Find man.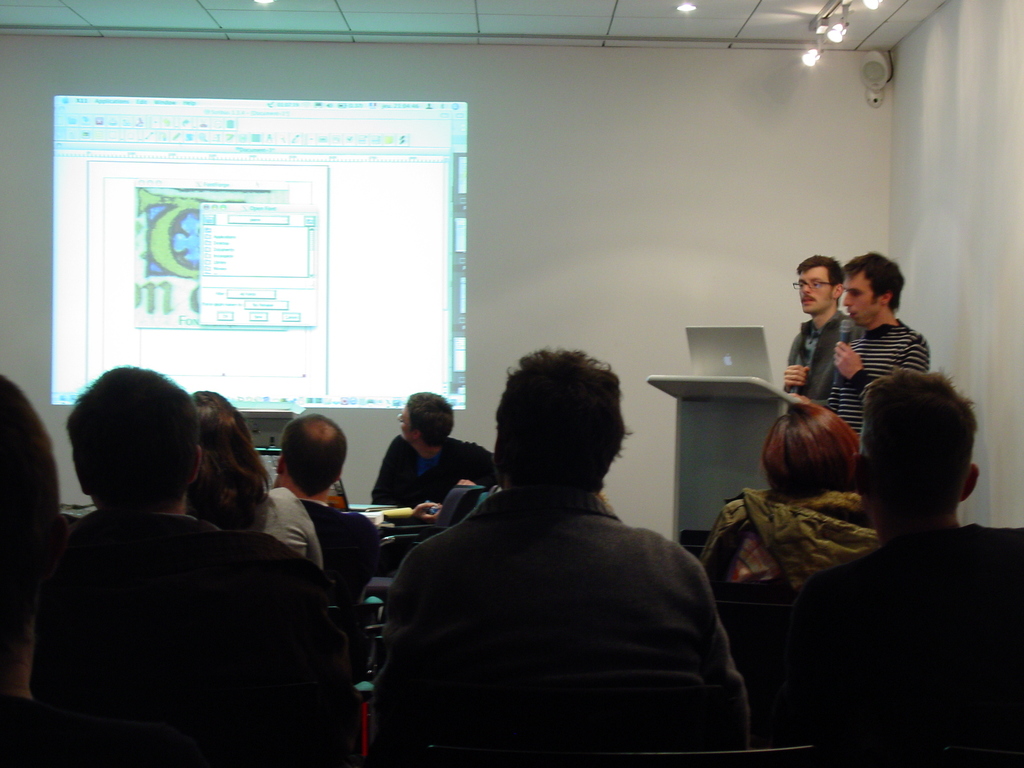
[x1=357, y1=333, x2=755, y2=756].
